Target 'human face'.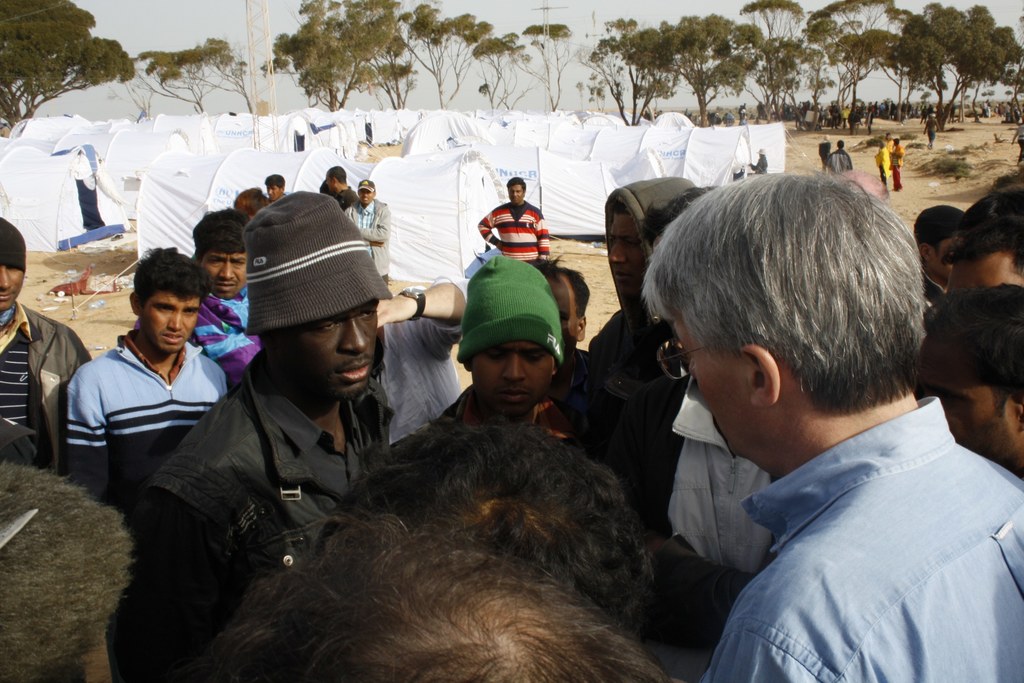
Target region: detection(927, 238, 950, 281).
